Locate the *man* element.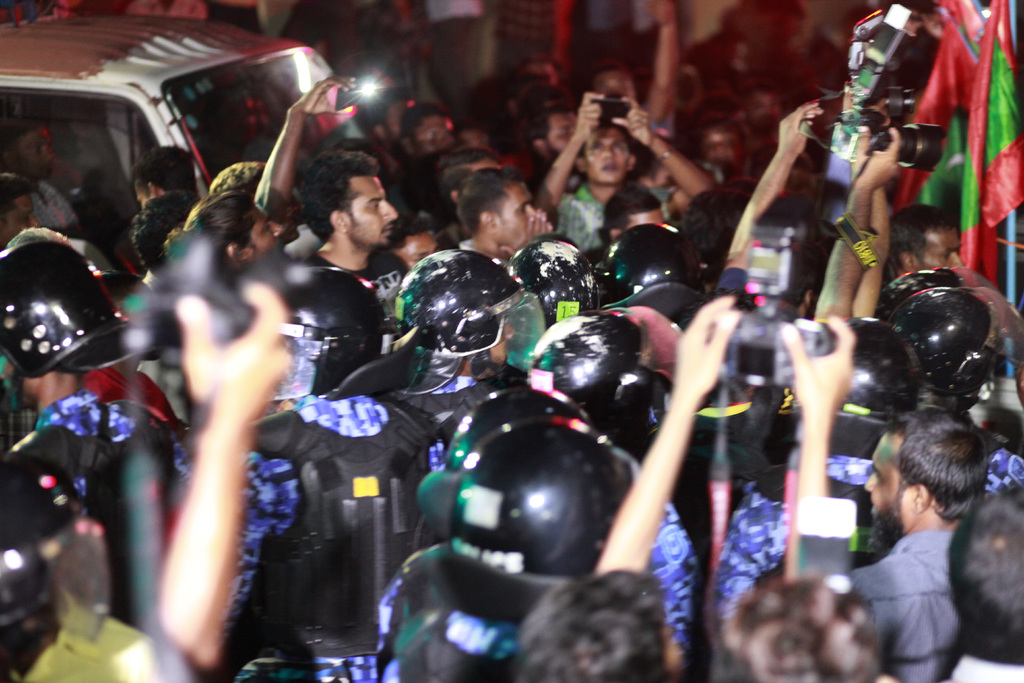
Element bbox: box(532, 88, 716, 254).
